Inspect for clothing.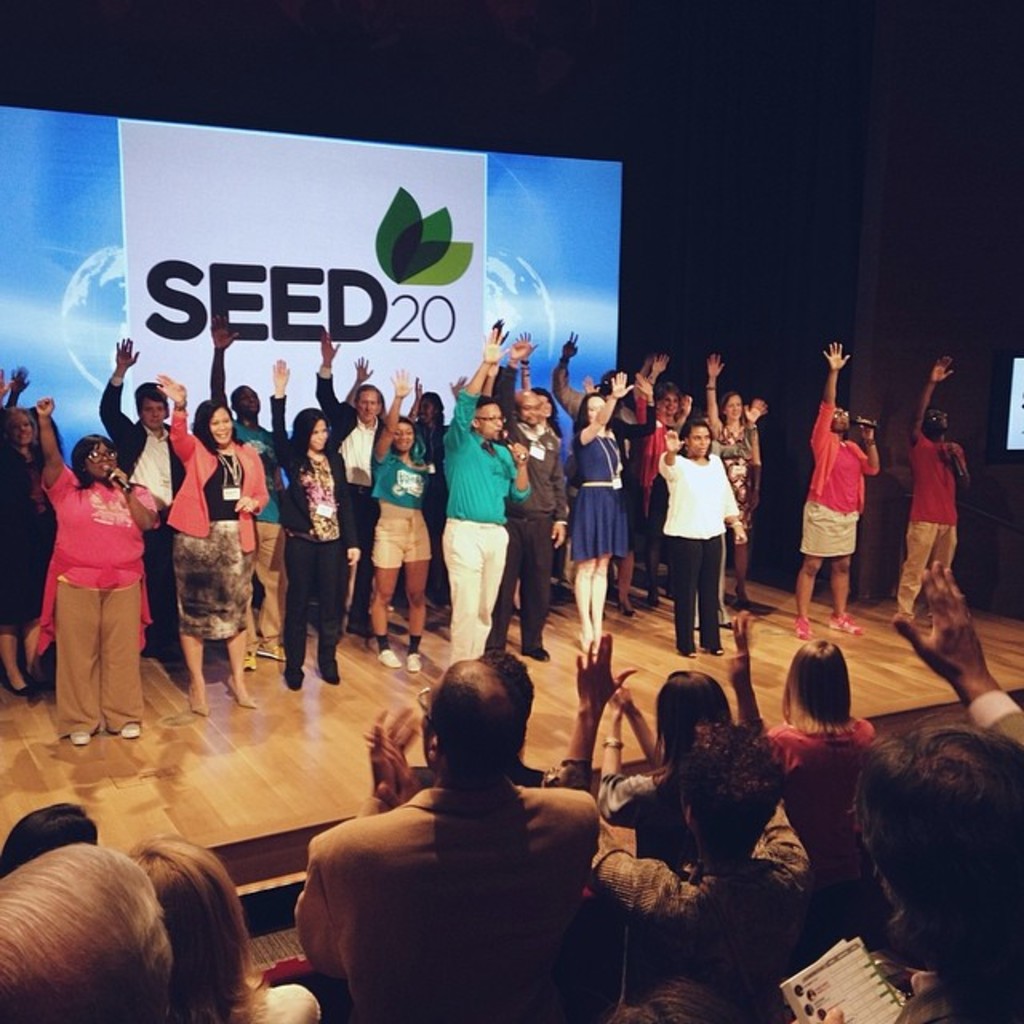
Inspection: rect(98, 373, 184, 539).
